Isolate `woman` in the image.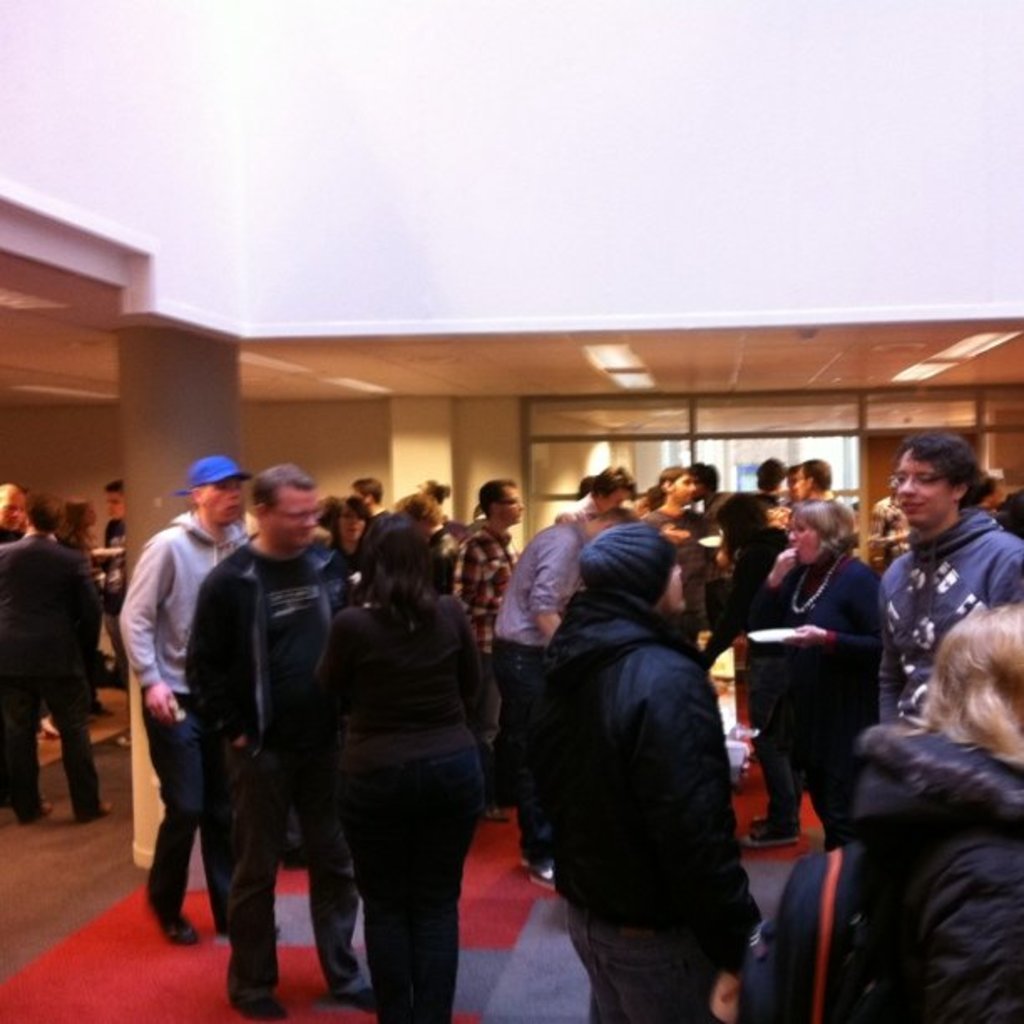
Isolated region: <region>310, 497, 361, 592</region>.
